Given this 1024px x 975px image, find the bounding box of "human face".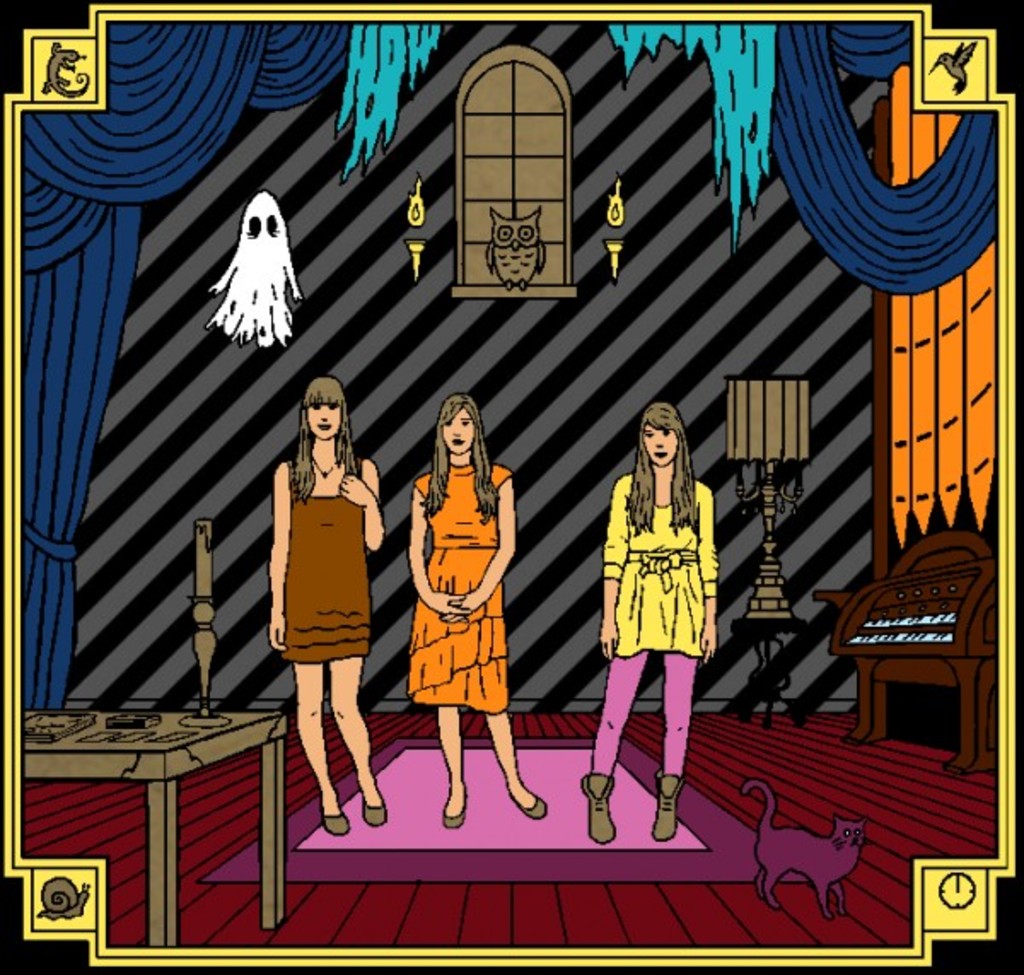
440/403/474/456.
